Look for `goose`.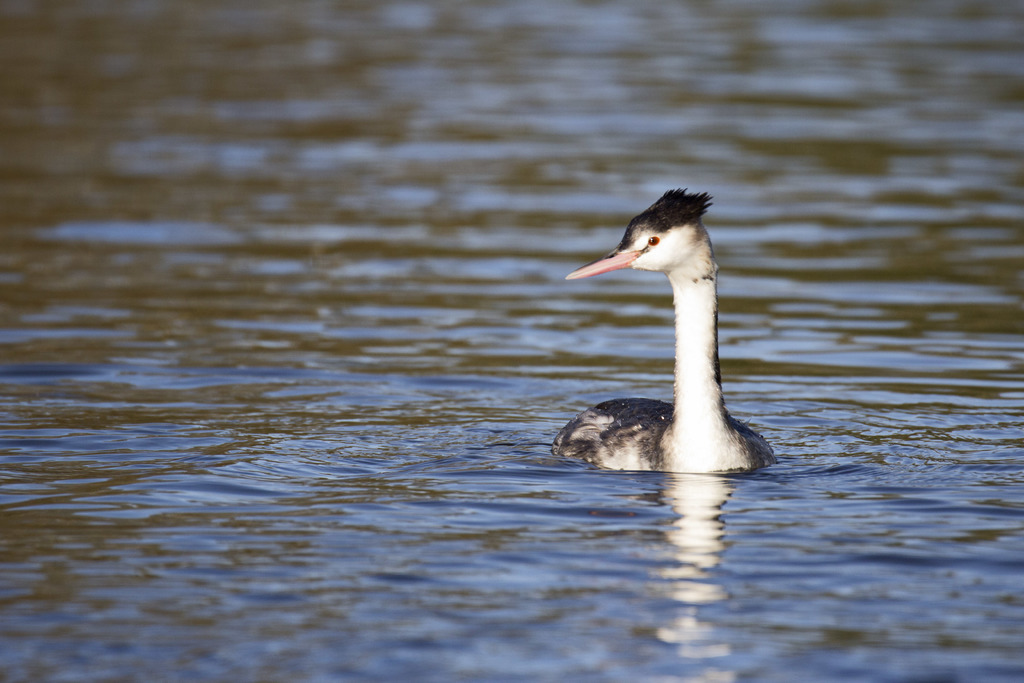
Found: (556, 184, 790, 485).
